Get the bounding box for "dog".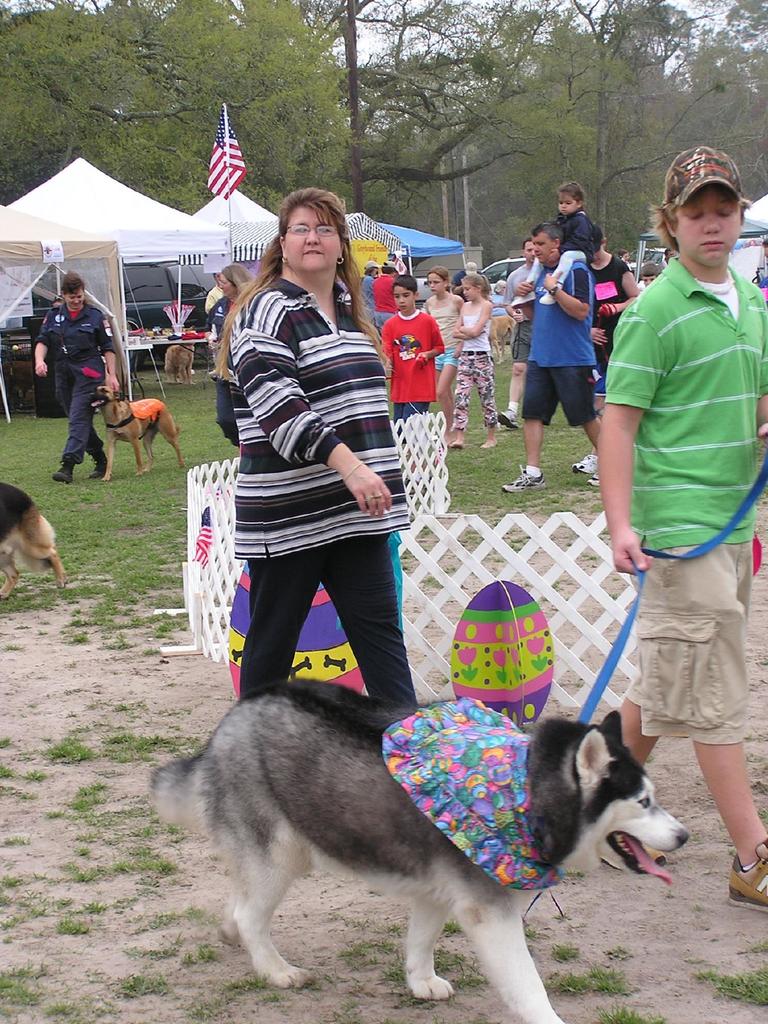
detection(0, 478, 63, 602).
